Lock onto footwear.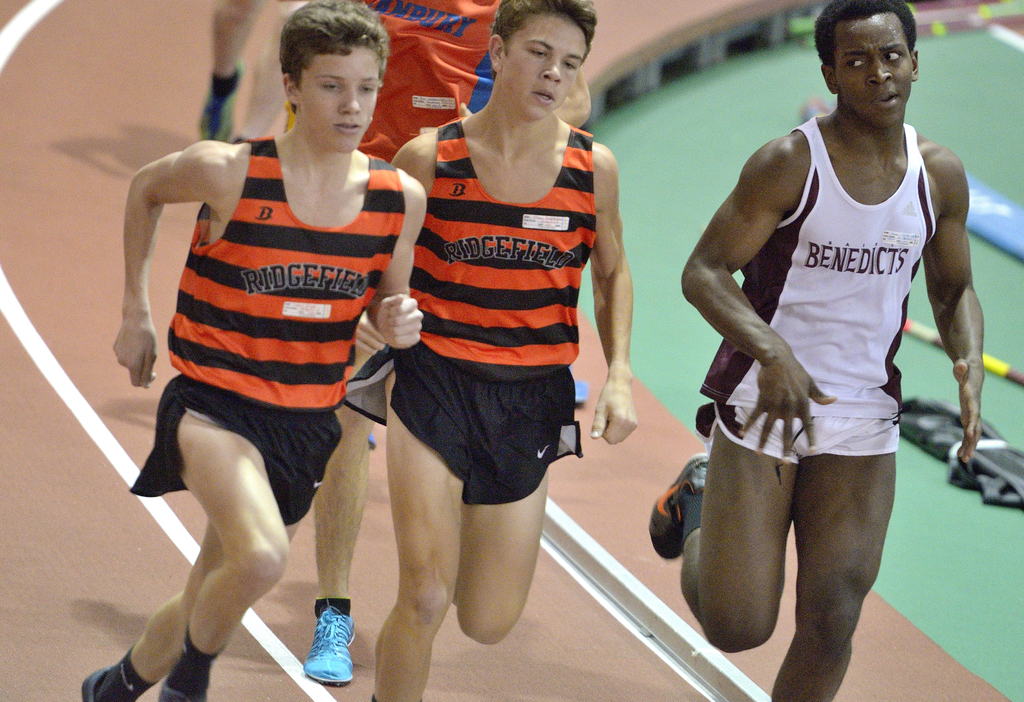
Locked: 299,592,355,689.
